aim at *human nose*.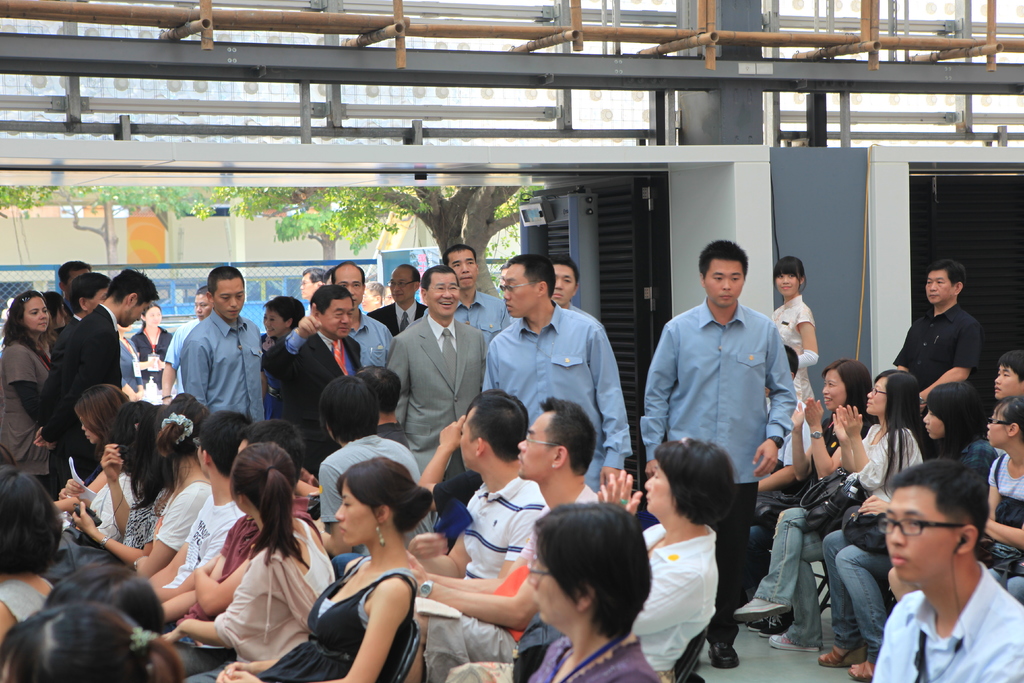
Aimed at detection(887, 527, 907, 548).
